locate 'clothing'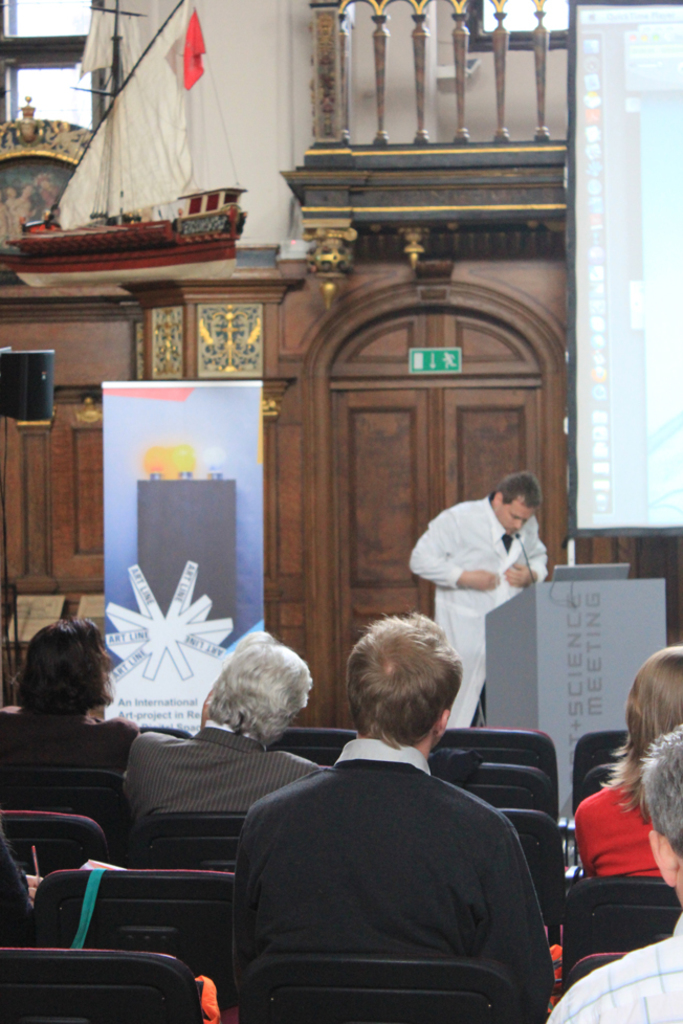
<bbox>114, 720, 327, 823</bbox>
